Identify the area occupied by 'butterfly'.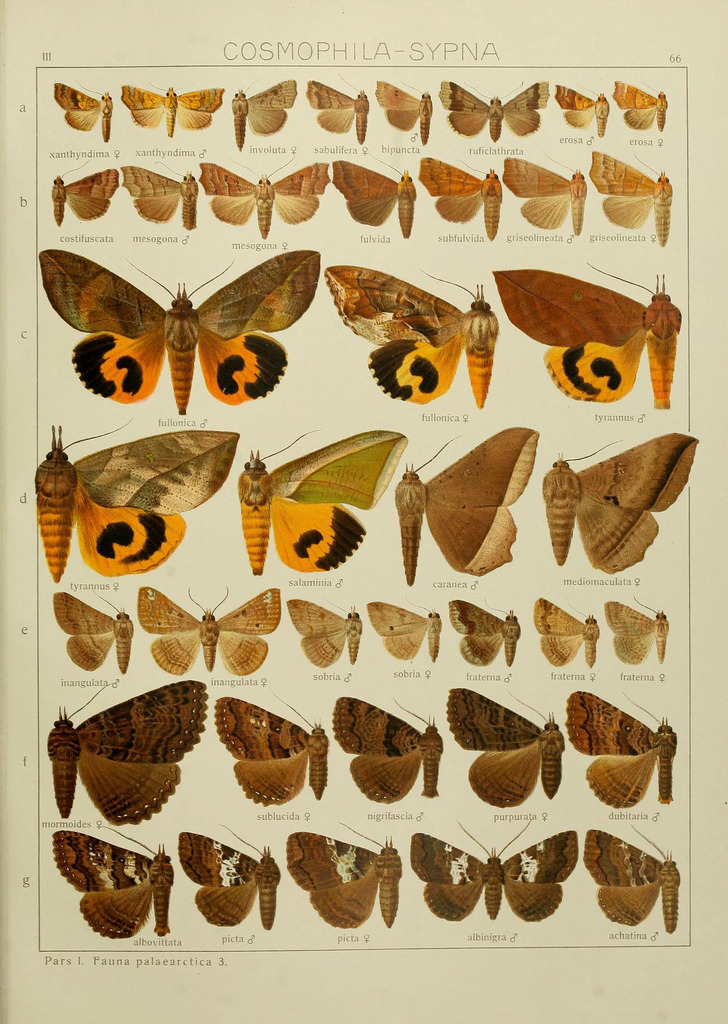
Area: (x1=437, y1=686, x2=570, y2=802).
